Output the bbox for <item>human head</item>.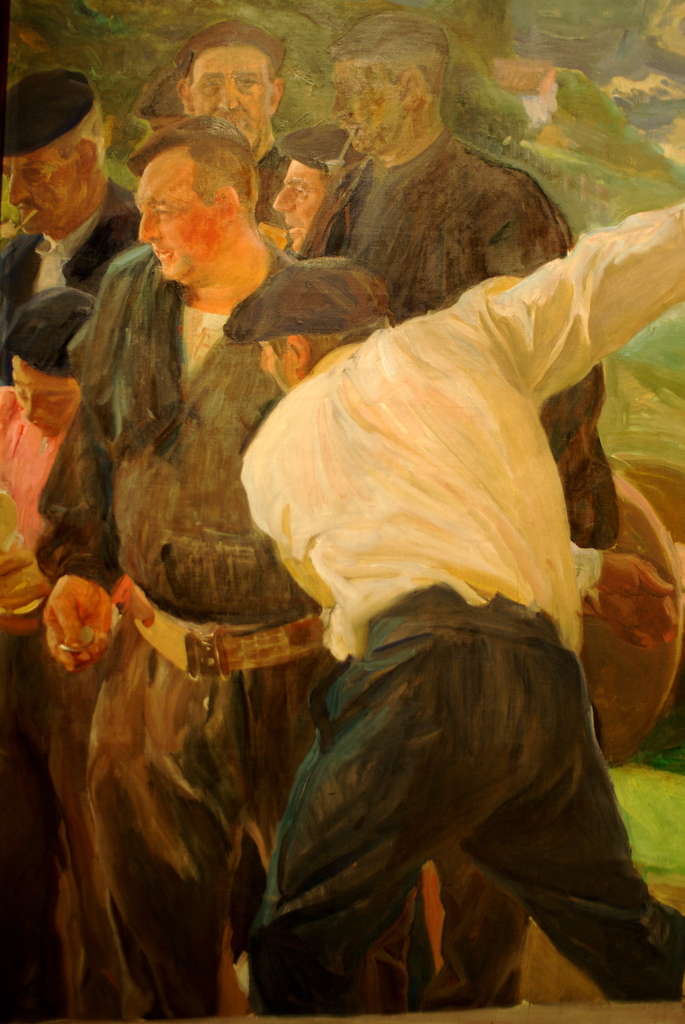
bbox(336, 15, 439, 156).
